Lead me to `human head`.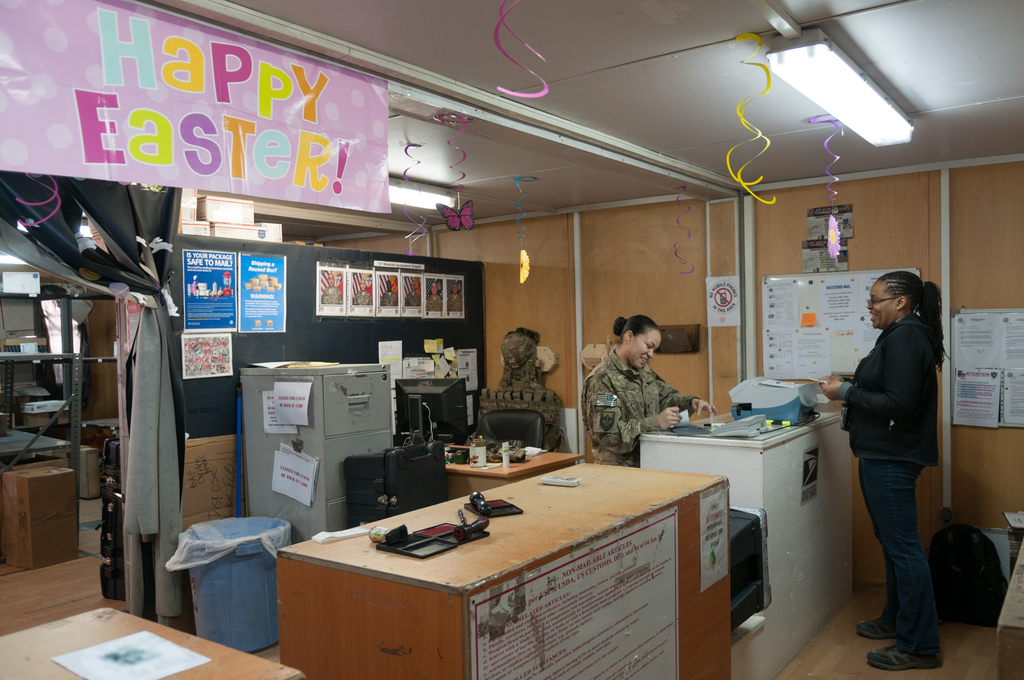
Lead to rect(865, 270, 922, 327).
